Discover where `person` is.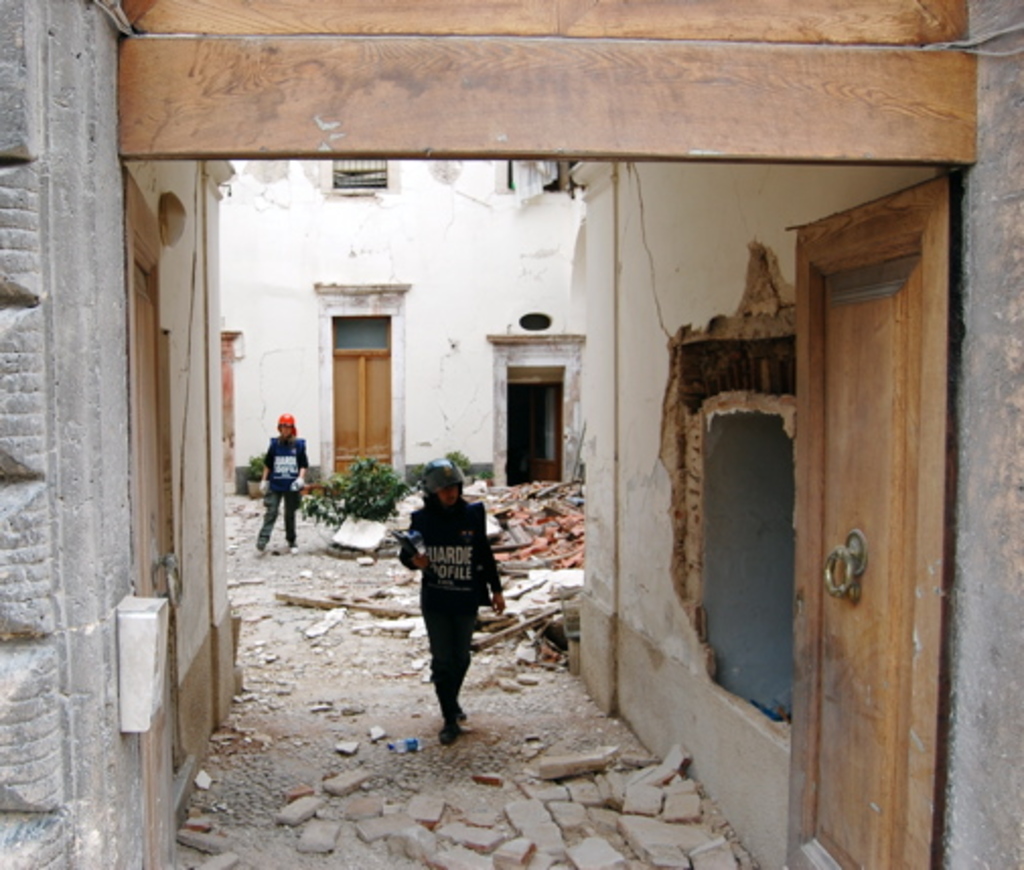
Discovered at bbox=(260, 414, 304, 556).
